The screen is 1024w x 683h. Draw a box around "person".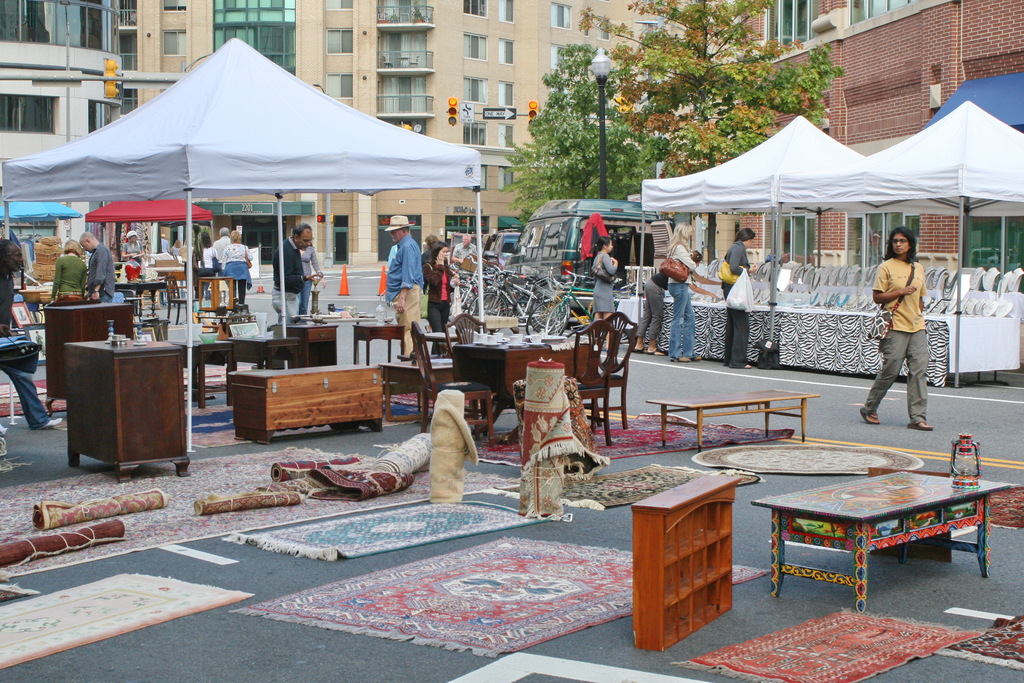
<region>625, 270, 665, 358</region>.
